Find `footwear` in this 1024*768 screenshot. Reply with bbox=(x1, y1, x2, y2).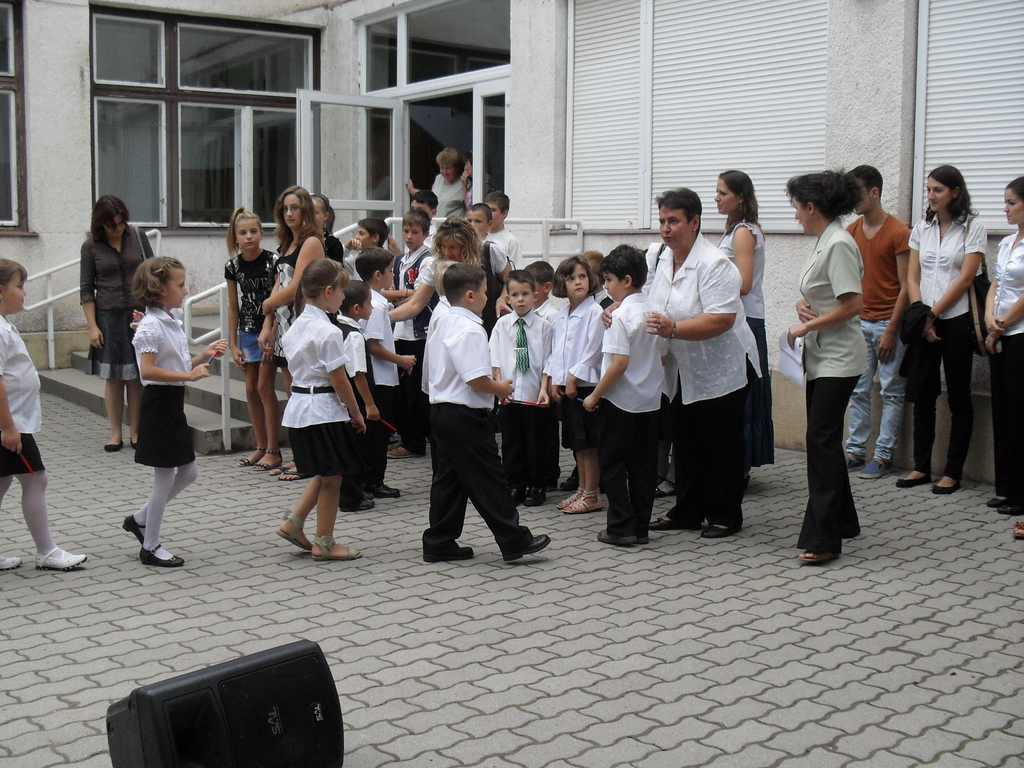
bbox=(1002, 503, 1023, 514).
